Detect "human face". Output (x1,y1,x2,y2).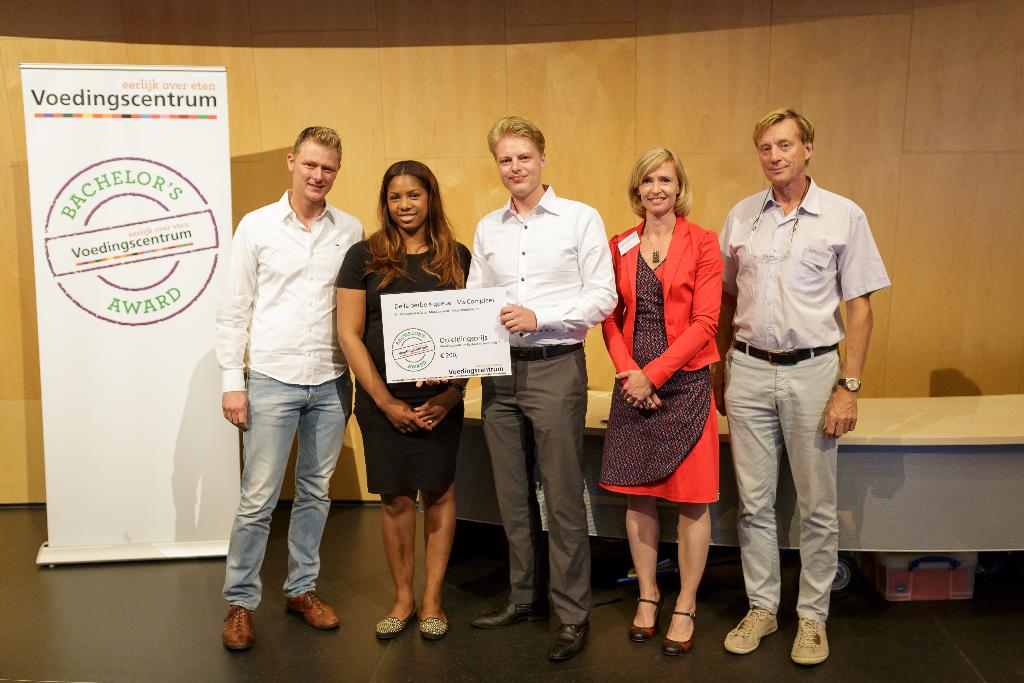
(388,176,430,227).
